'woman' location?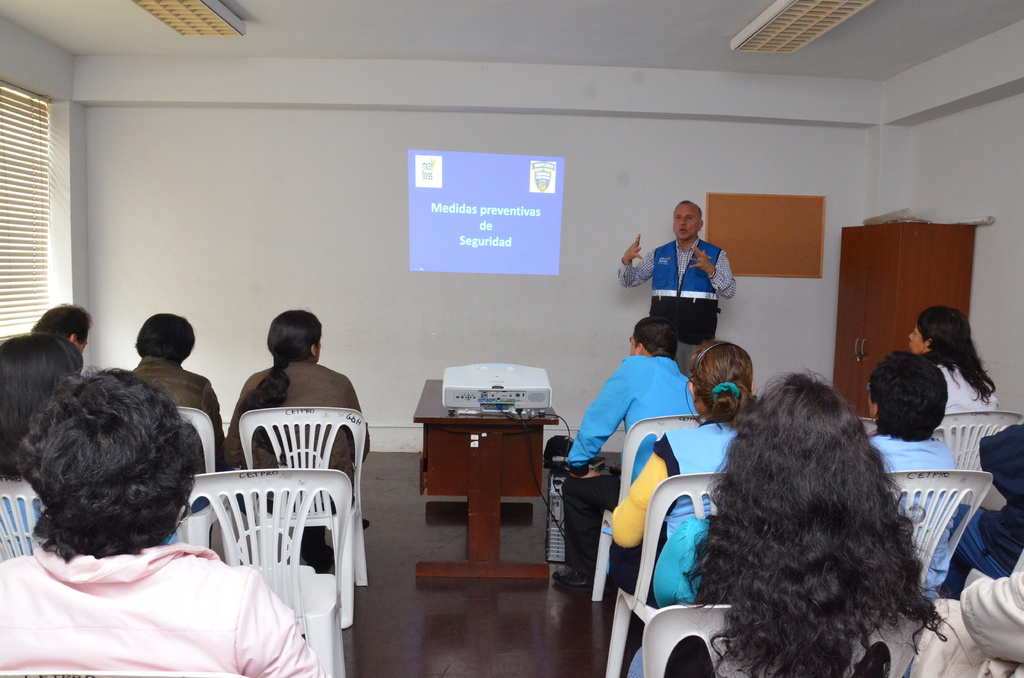
bbox(866, 344, 975, 601)
